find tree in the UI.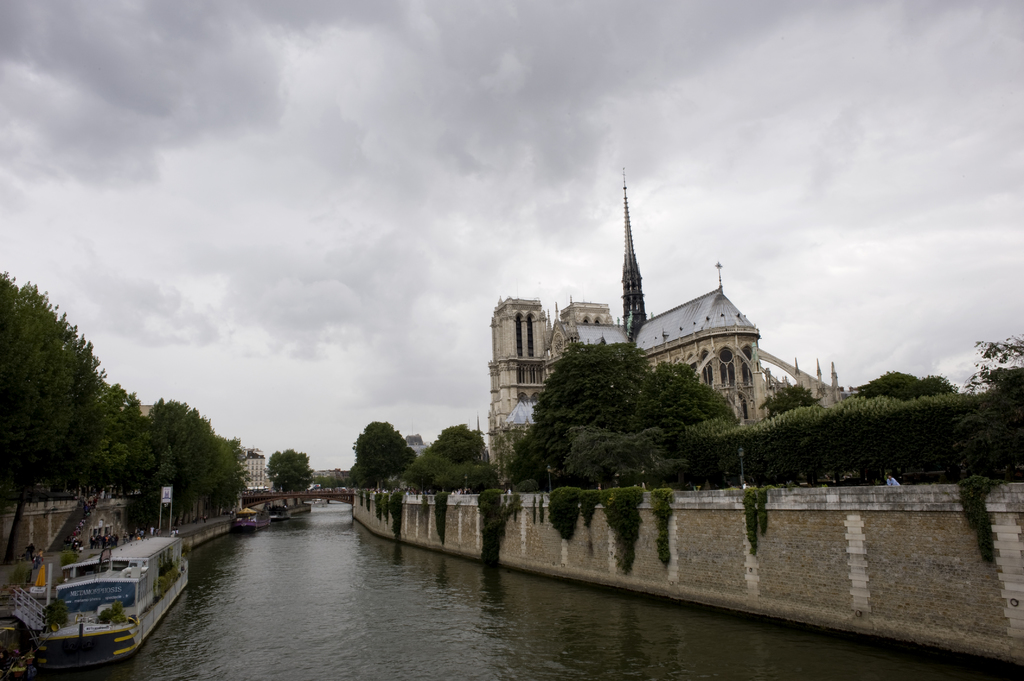
UI element at [0,262,98,552].
